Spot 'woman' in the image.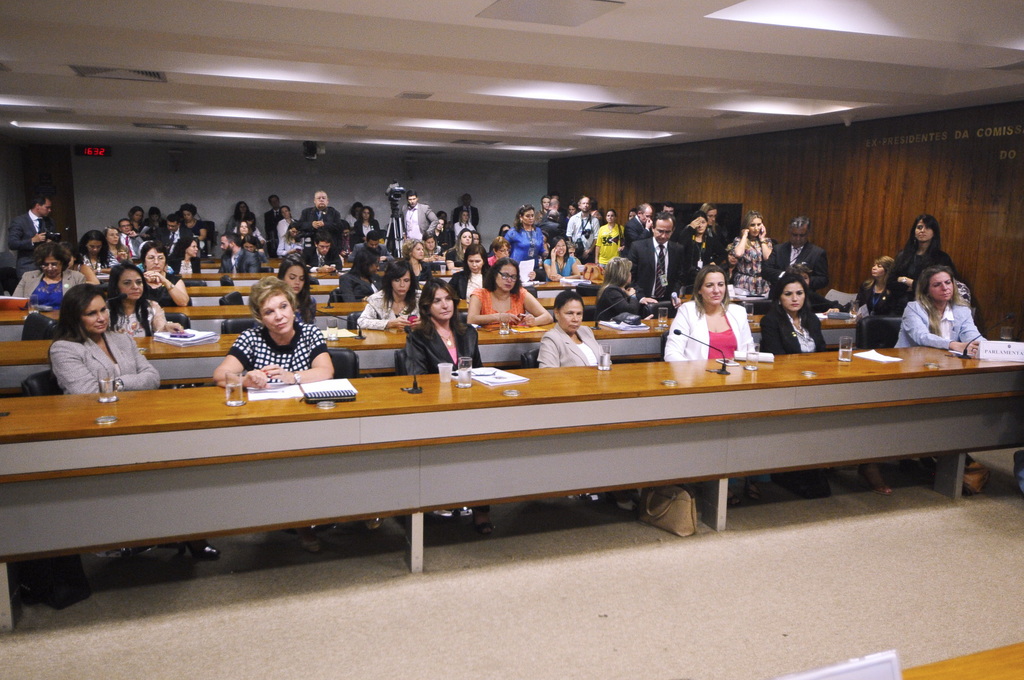
'woman' found at x1=726 y1=212 x2=776 y2=298.
